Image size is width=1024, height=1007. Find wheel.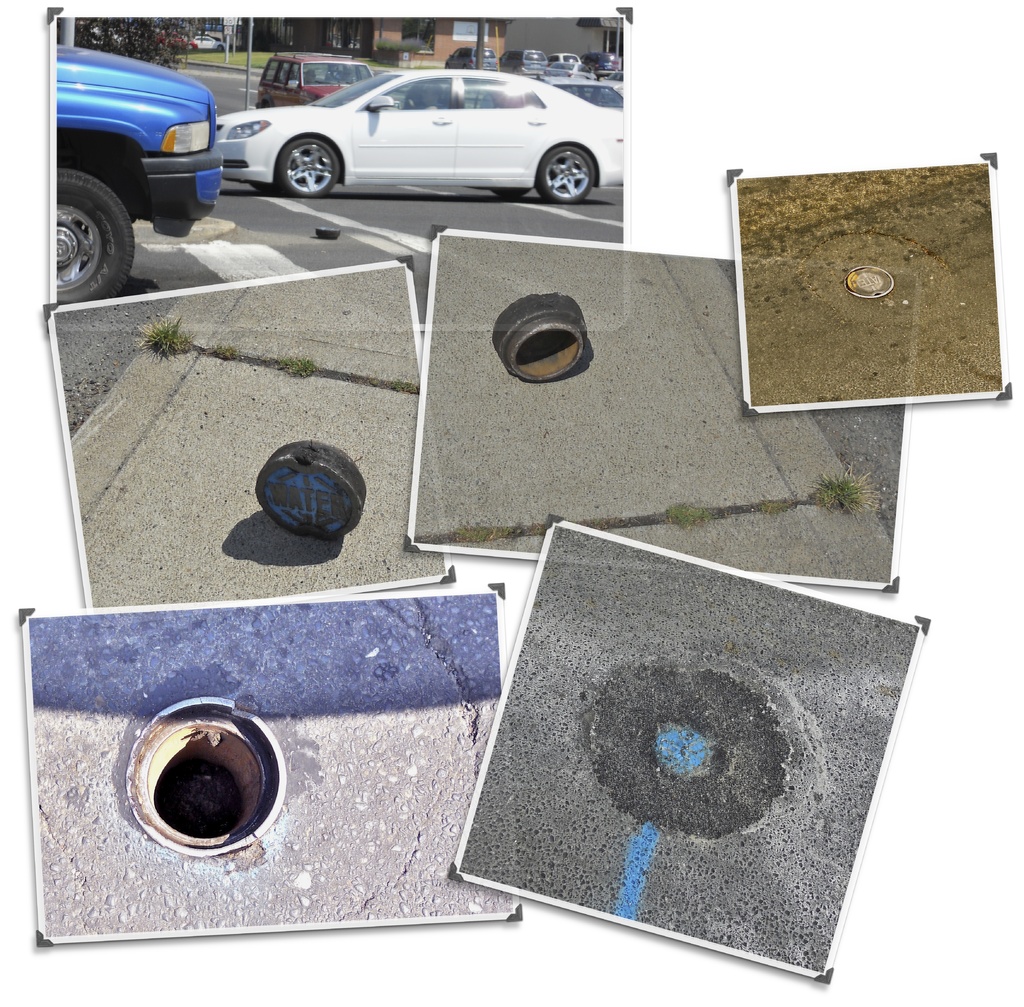
pyautogui.locateOnScreen(40, 147, 127, 289).
